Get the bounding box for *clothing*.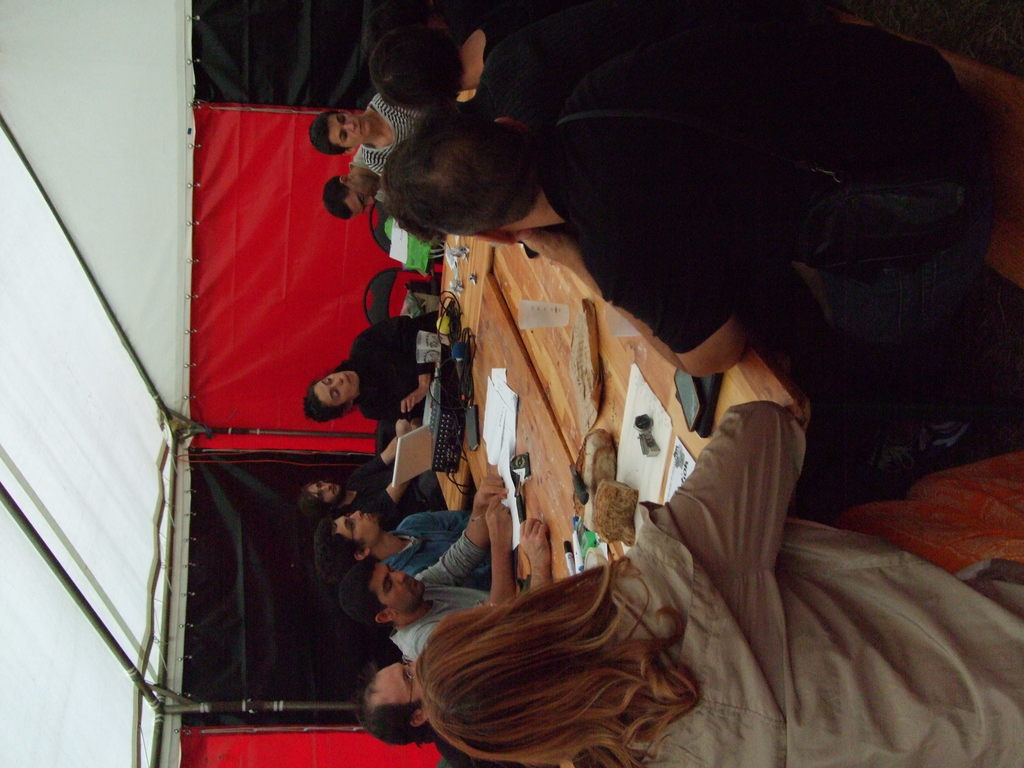
bbox(387, 499, 476, 589).
